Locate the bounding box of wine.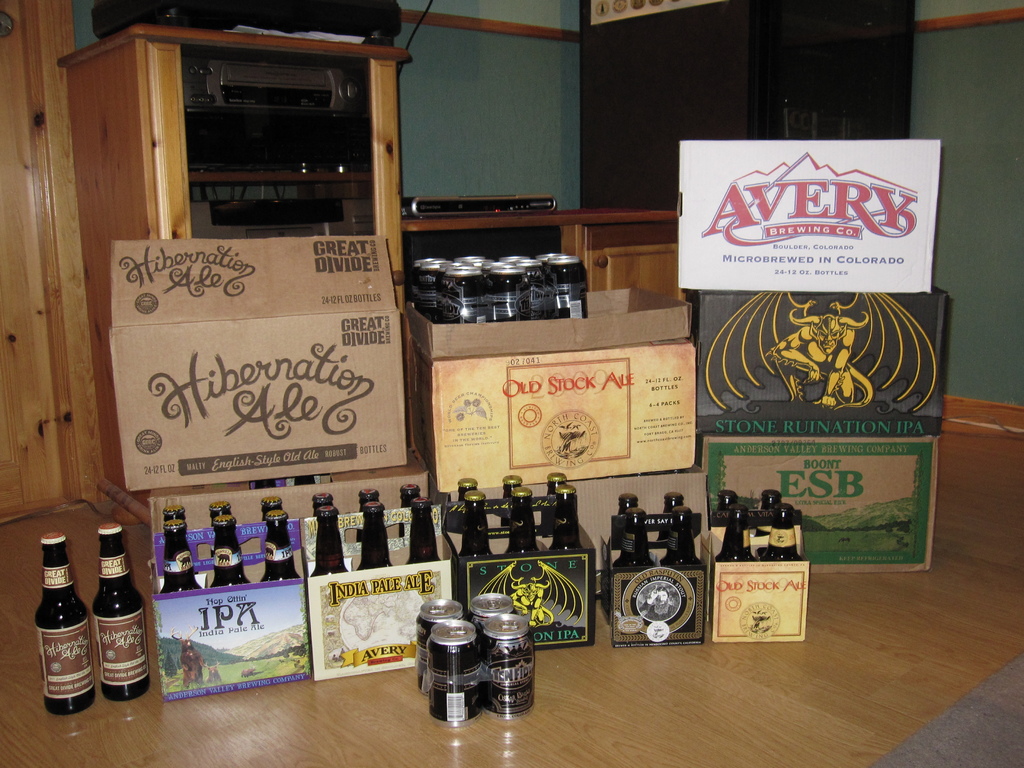
Bounding box: box=[198, 490, 261, 589].
